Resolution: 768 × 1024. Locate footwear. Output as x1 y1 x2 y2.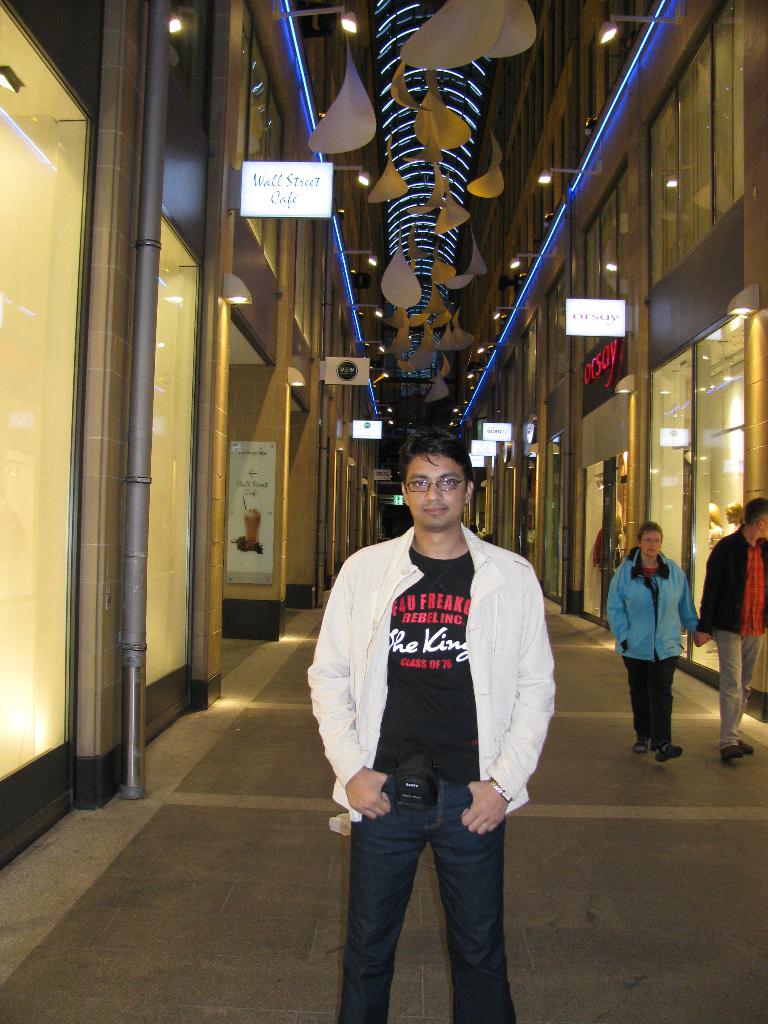
632 736 652 753.
